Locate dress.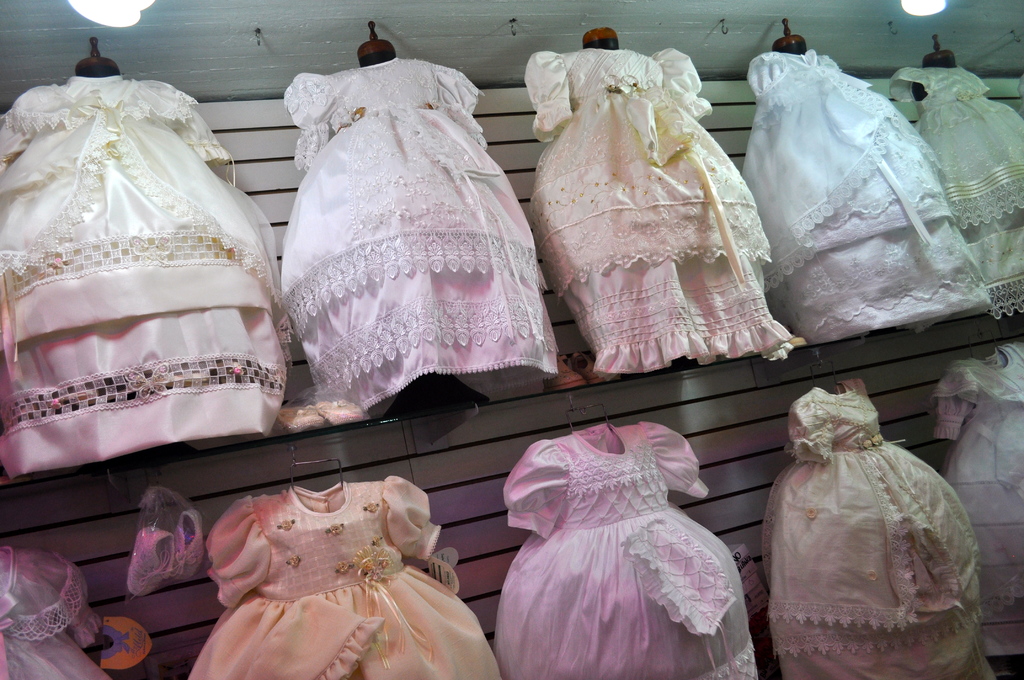
Bounding box: x1=499, y1=421, x2=762, y2=679.
